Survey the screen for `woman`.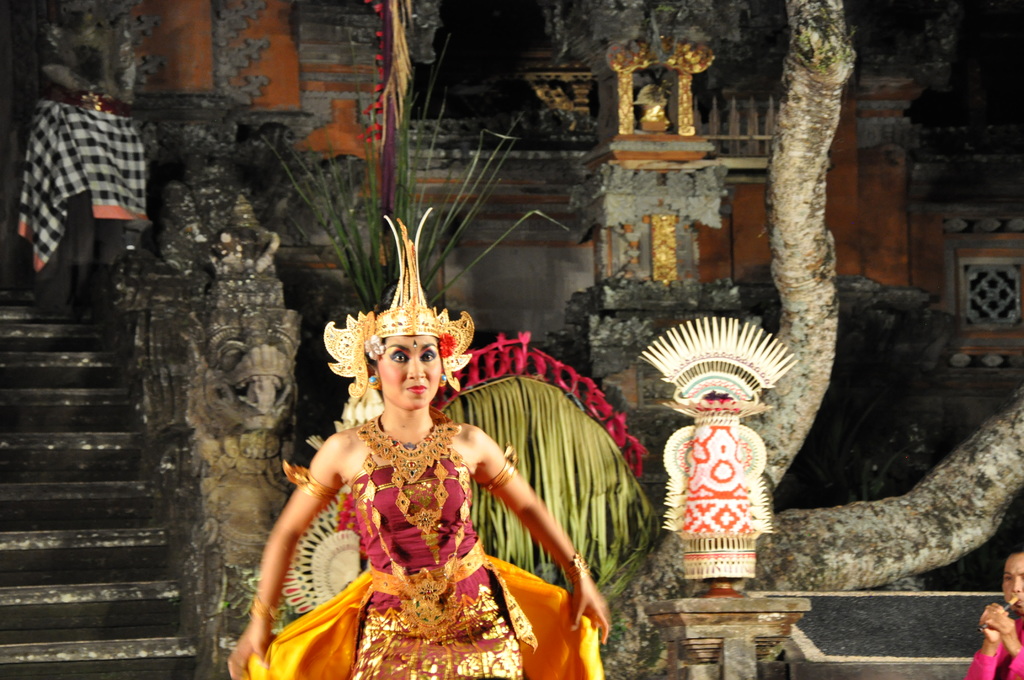
Survey found: 965:552:1023:679.
